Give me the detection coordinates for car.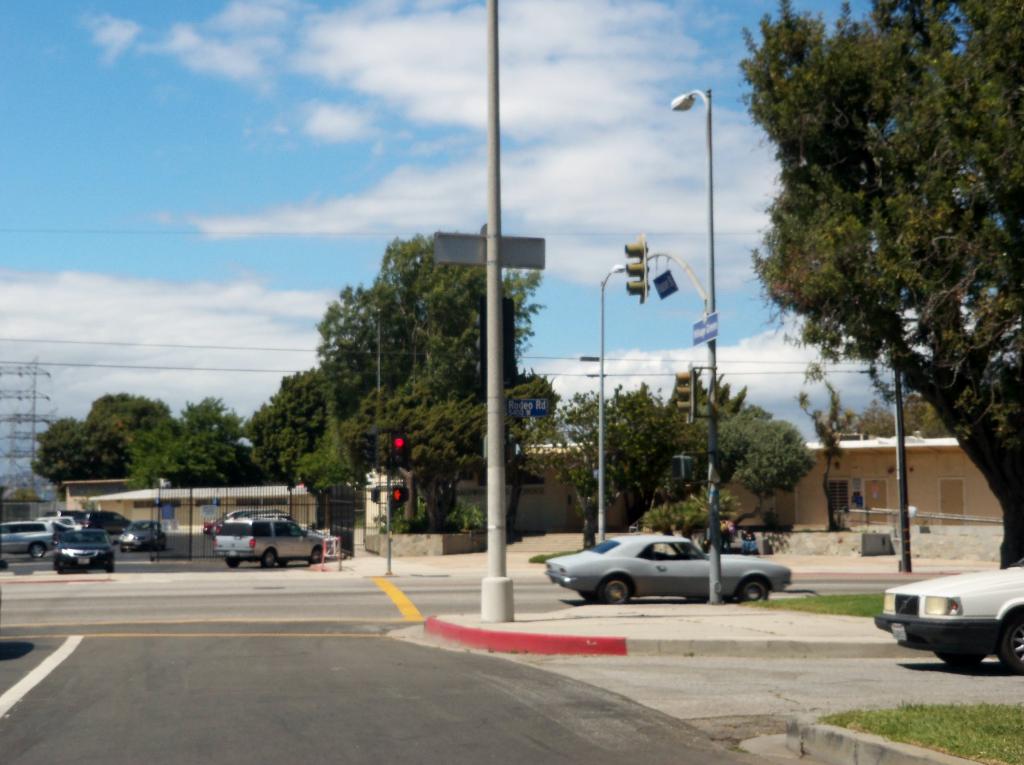
select_region(874, 558, 1023, 675).
